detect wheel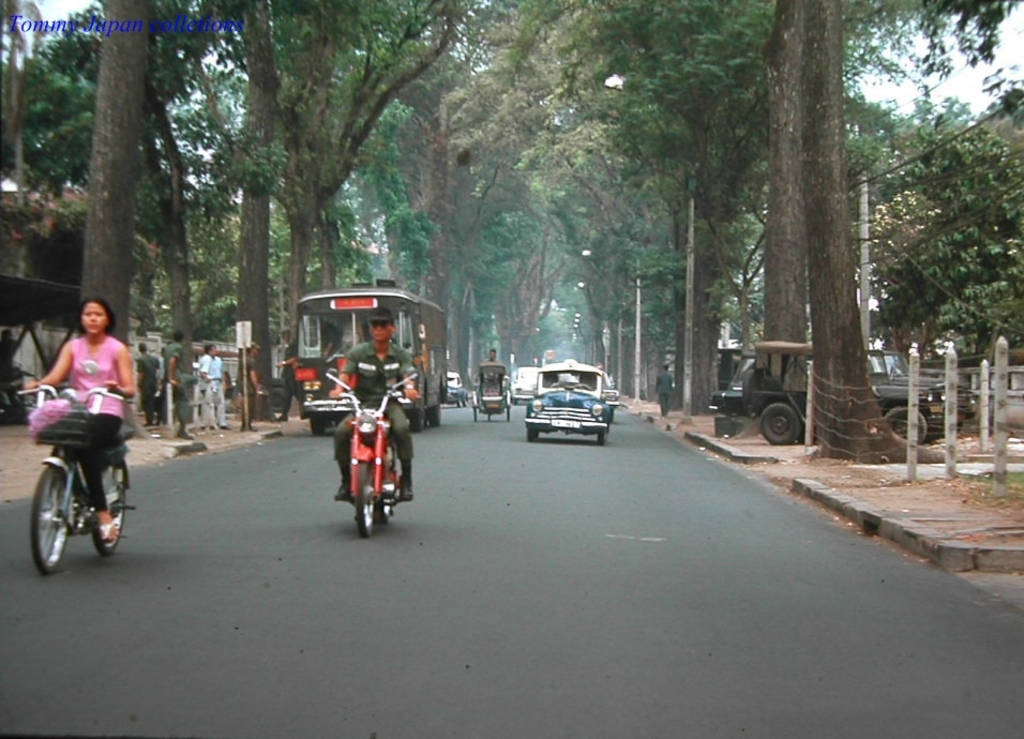
region(377, 443, 398, 529)
